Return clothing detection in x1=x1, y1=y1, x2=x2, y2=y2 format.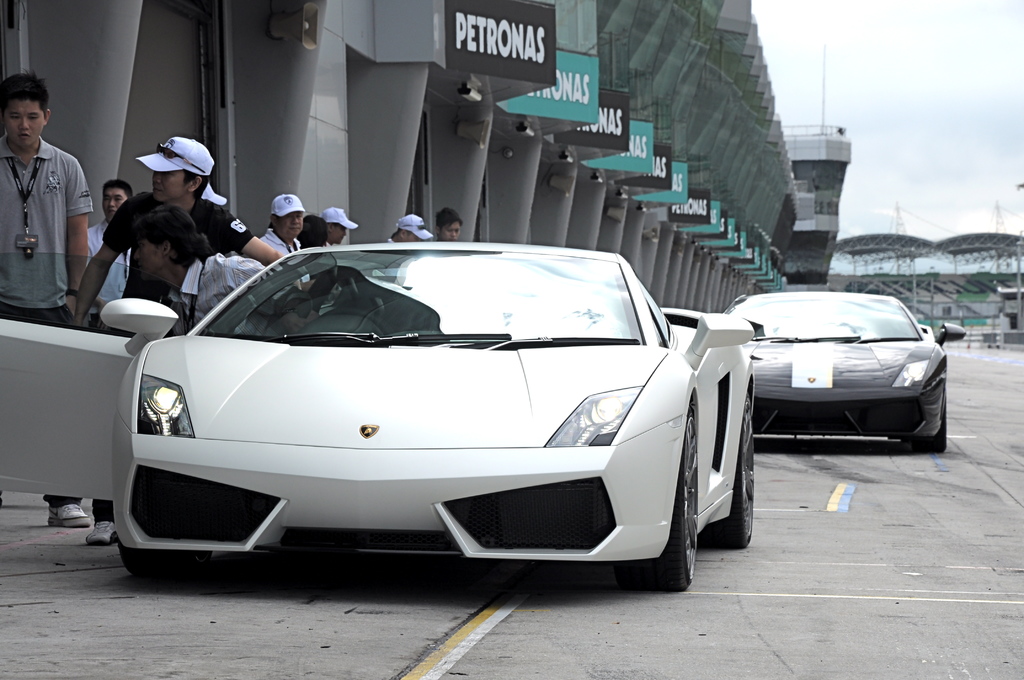
x1=82, y1=219, x2=132, y2=300.
